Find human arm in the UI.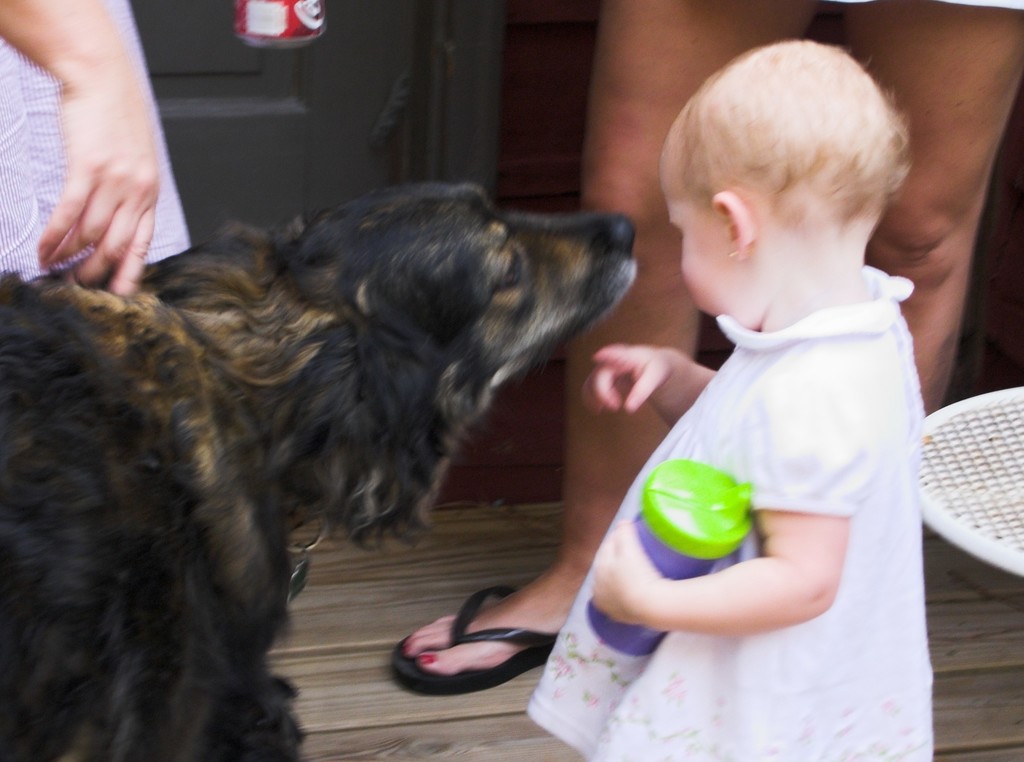
UI element at bbox=[18, 0, 153, 296].
